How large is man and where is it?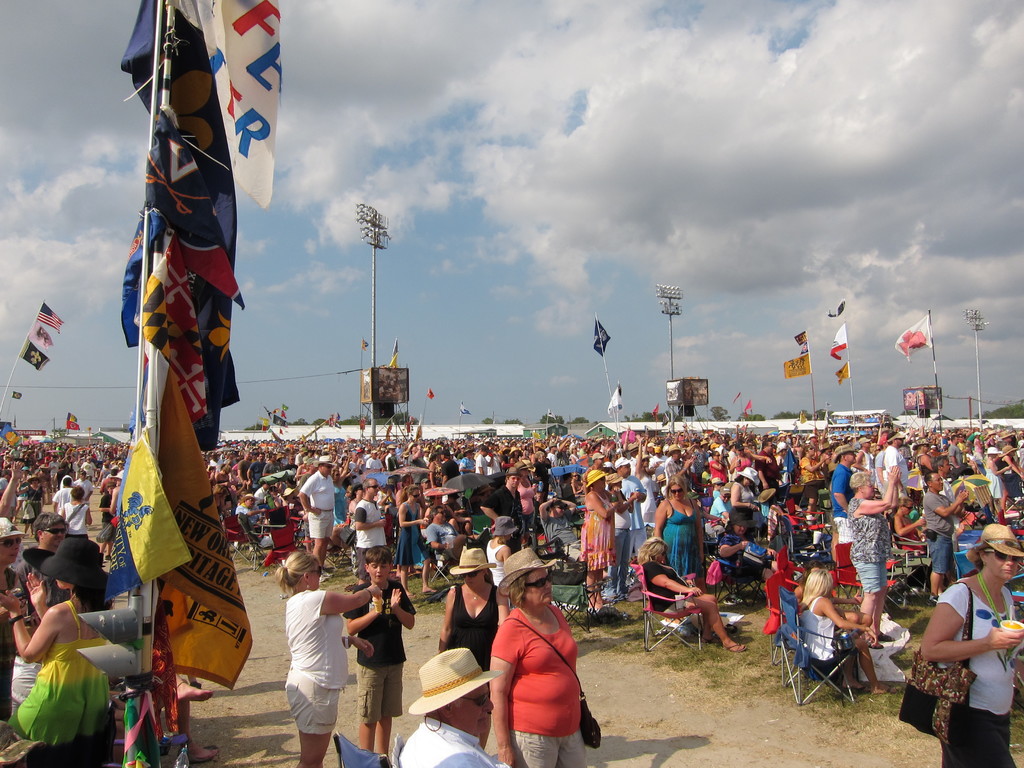
Bounding box: pyautogui.locateOnScreen(615, 454, 645, 556).
